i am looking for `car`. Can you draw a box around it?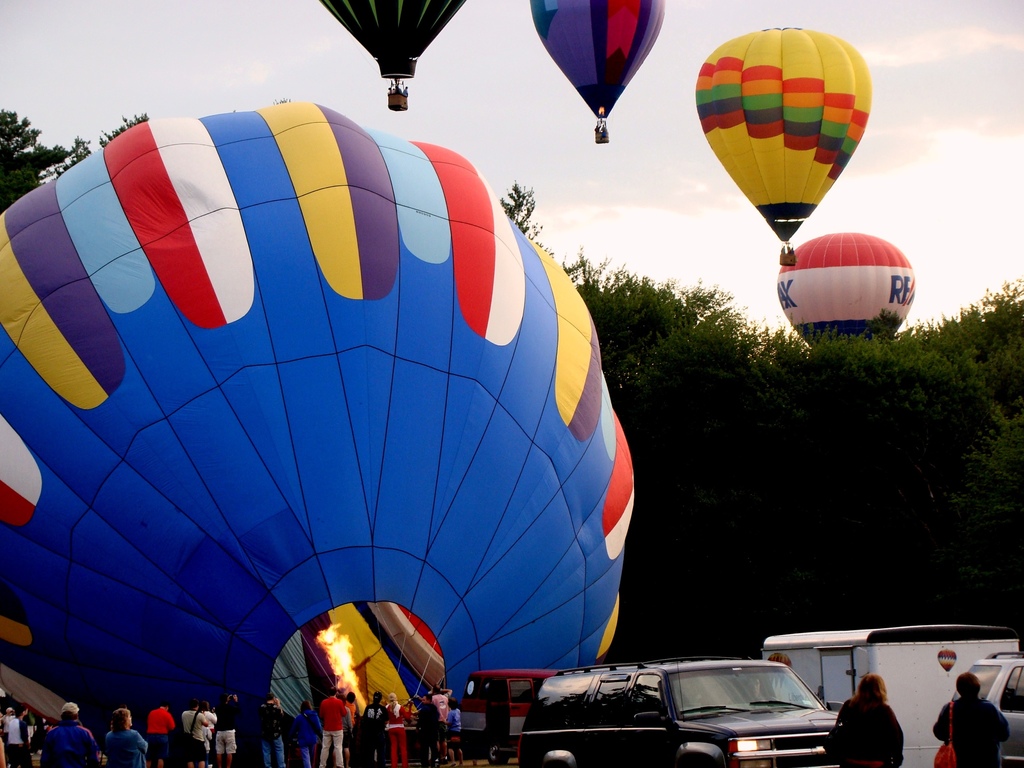
Sure, the bounding box is {"left": 947, "top": 646, "right": 1023, "bottom": 767}.
